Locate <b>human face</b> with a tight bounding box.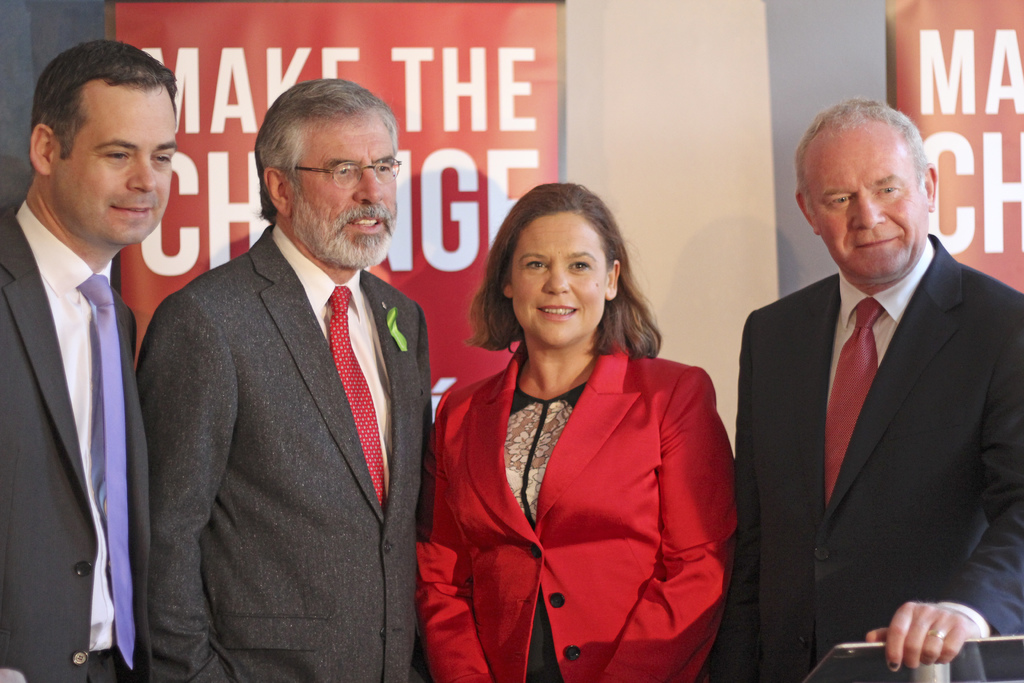
l=56, t=85, r=180, b=240.
